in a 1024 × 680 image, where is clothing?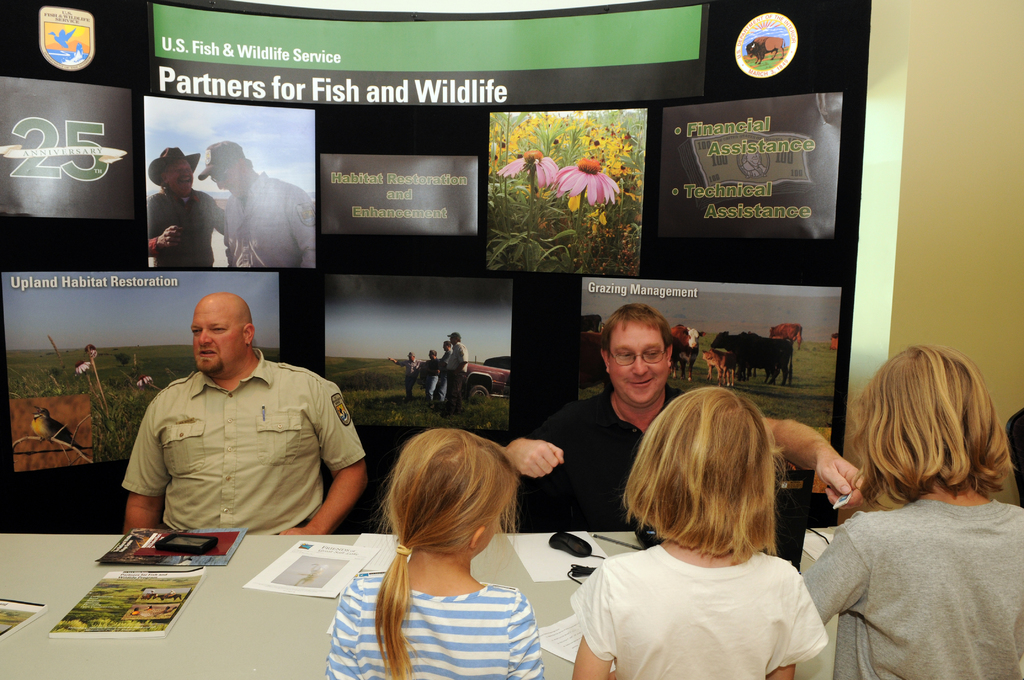
x1=326 y1=576 x2=543 y2=679.
